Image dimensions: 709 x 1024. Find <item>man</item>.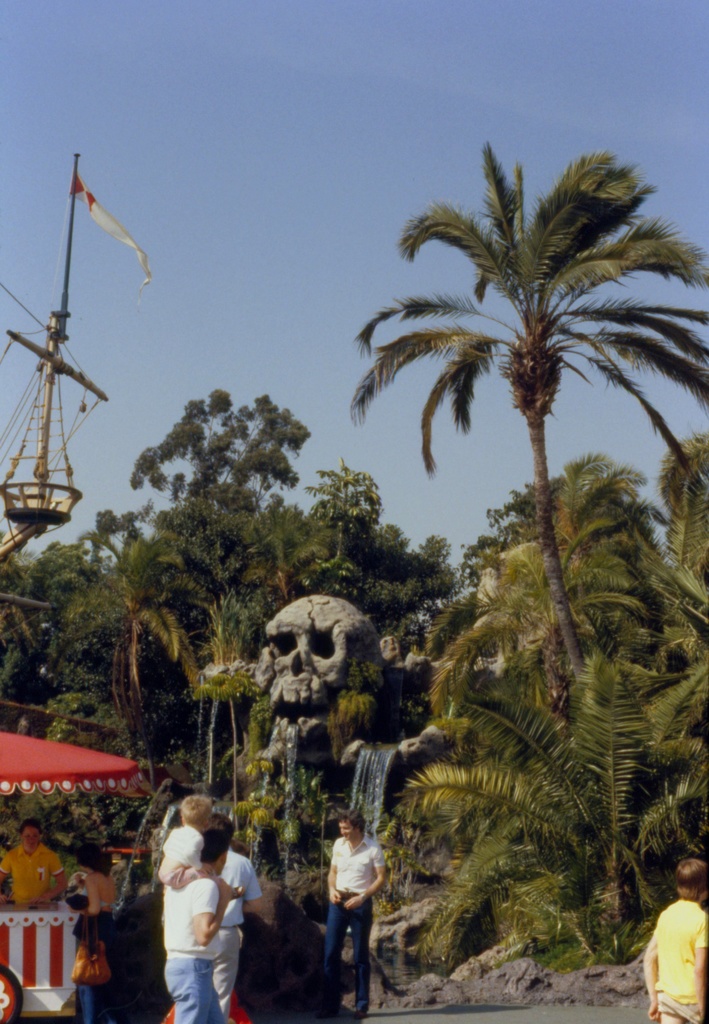
211 817 264 1016.
